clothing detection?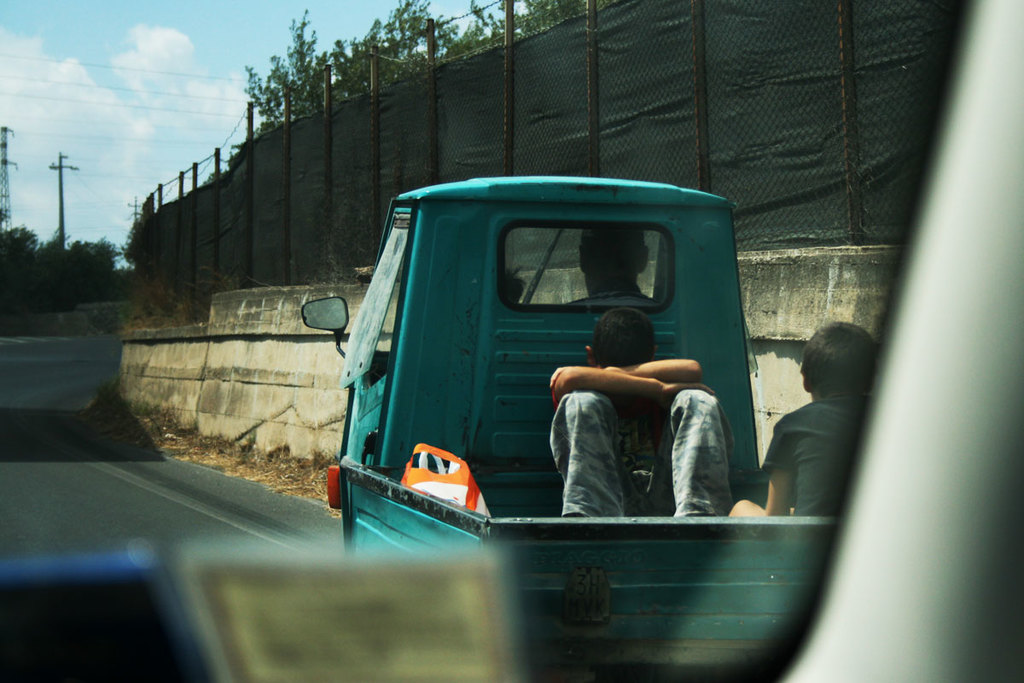
<bbox>566, 279, 662, 304</bbox>
